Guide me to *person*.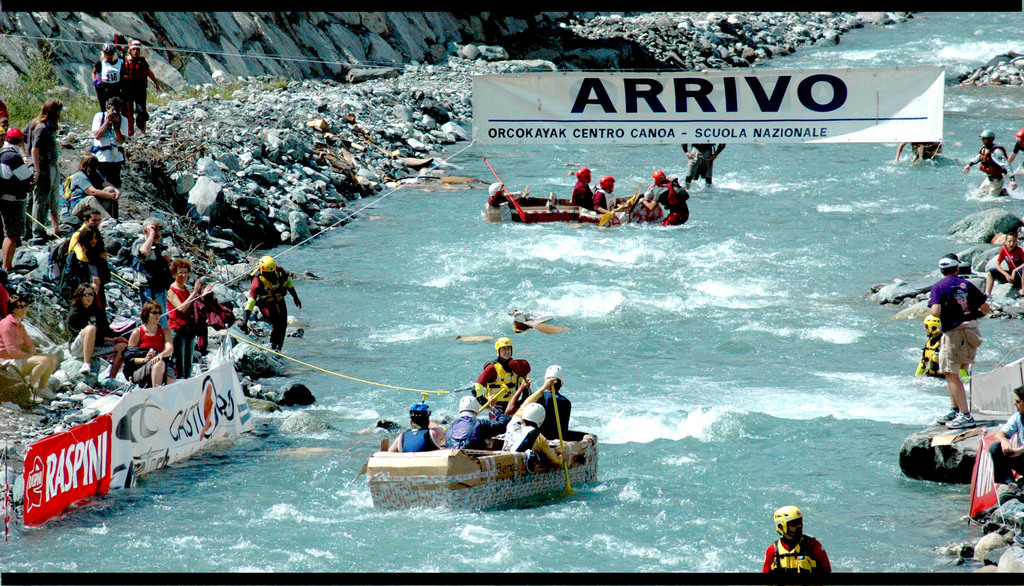
Guidance: 678/143/722/183.
